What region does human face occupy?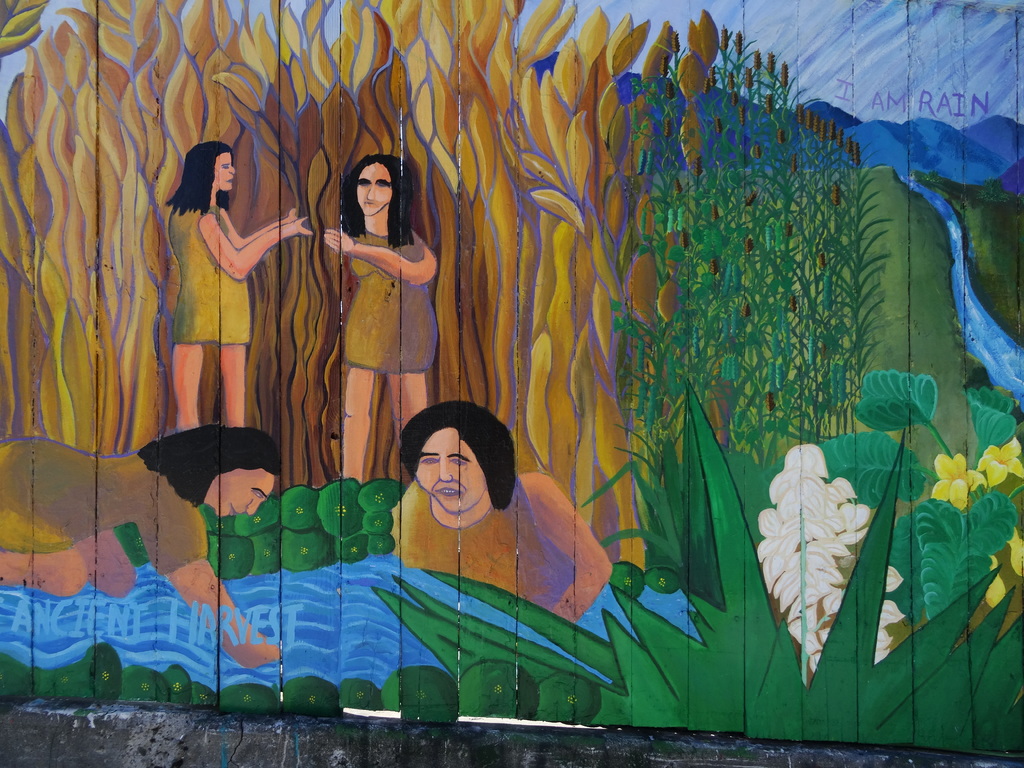
413, 426, 489, 512.
